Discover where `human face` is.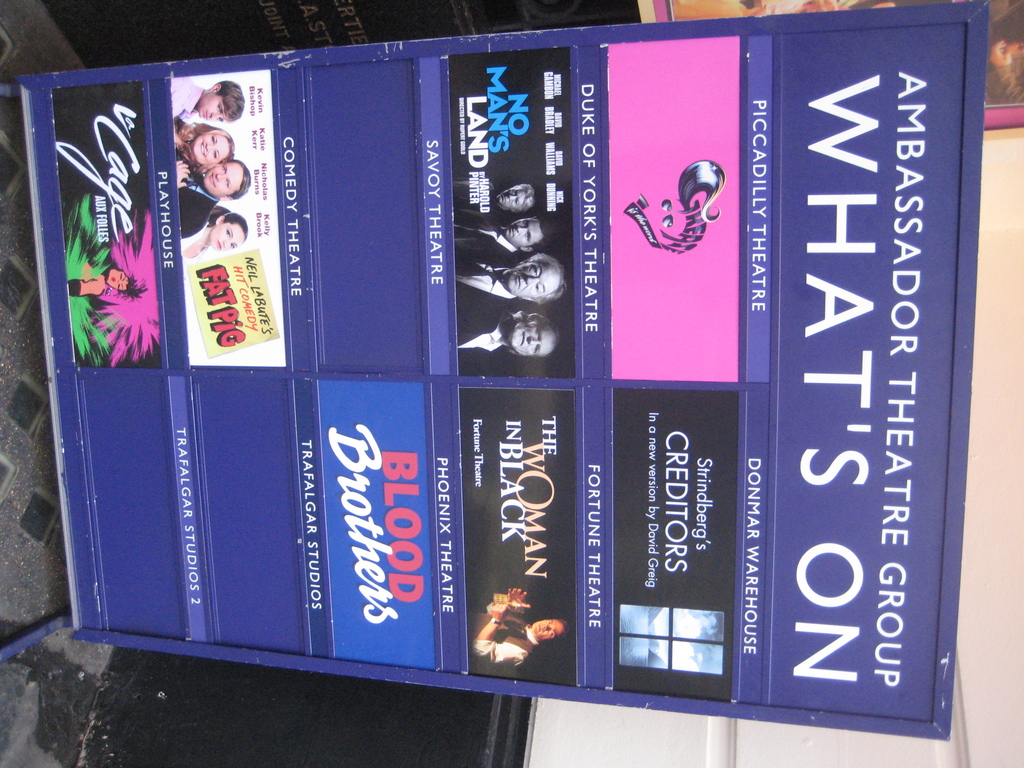
Discovered at 193,134,229,166.
